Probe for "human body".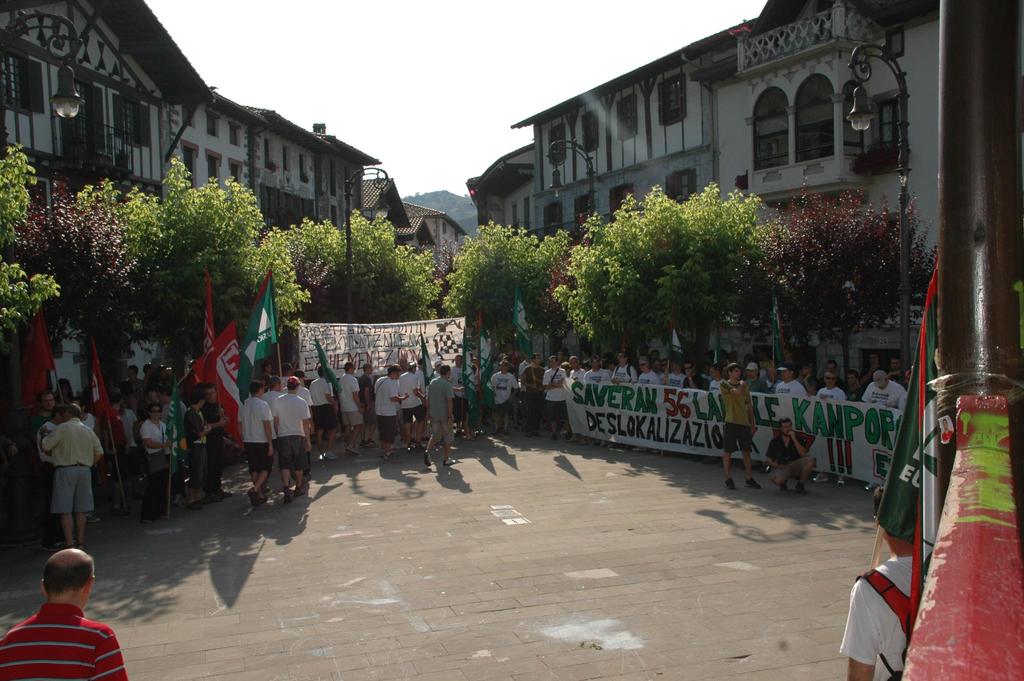
Probe result: 717/377/762/497.
